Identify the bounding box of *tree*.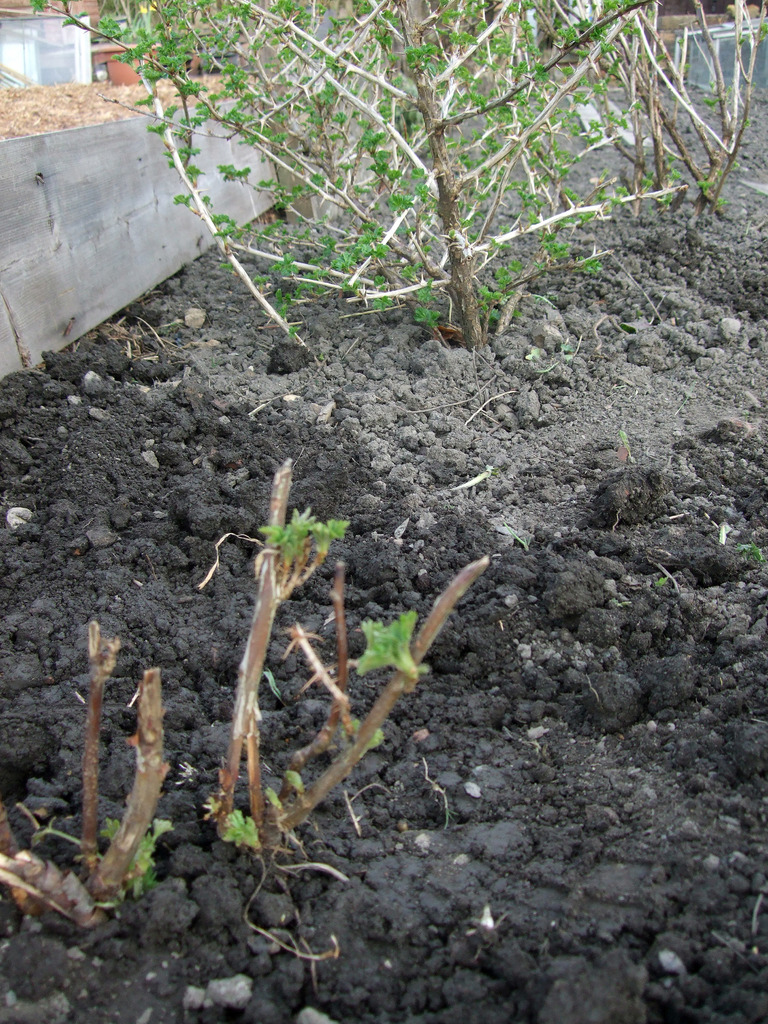
<region>11, 0, 767, 356</region>.
